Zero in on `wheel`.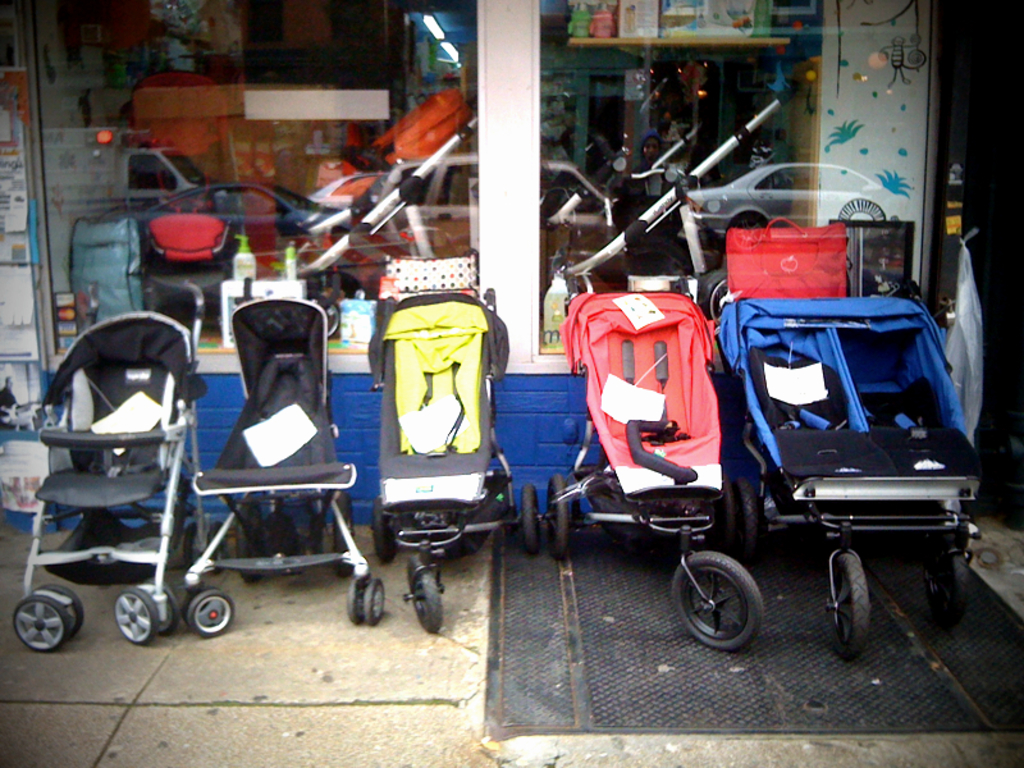
Zeroed in: <bbox>37, 582, 83, 635</bbox>.
